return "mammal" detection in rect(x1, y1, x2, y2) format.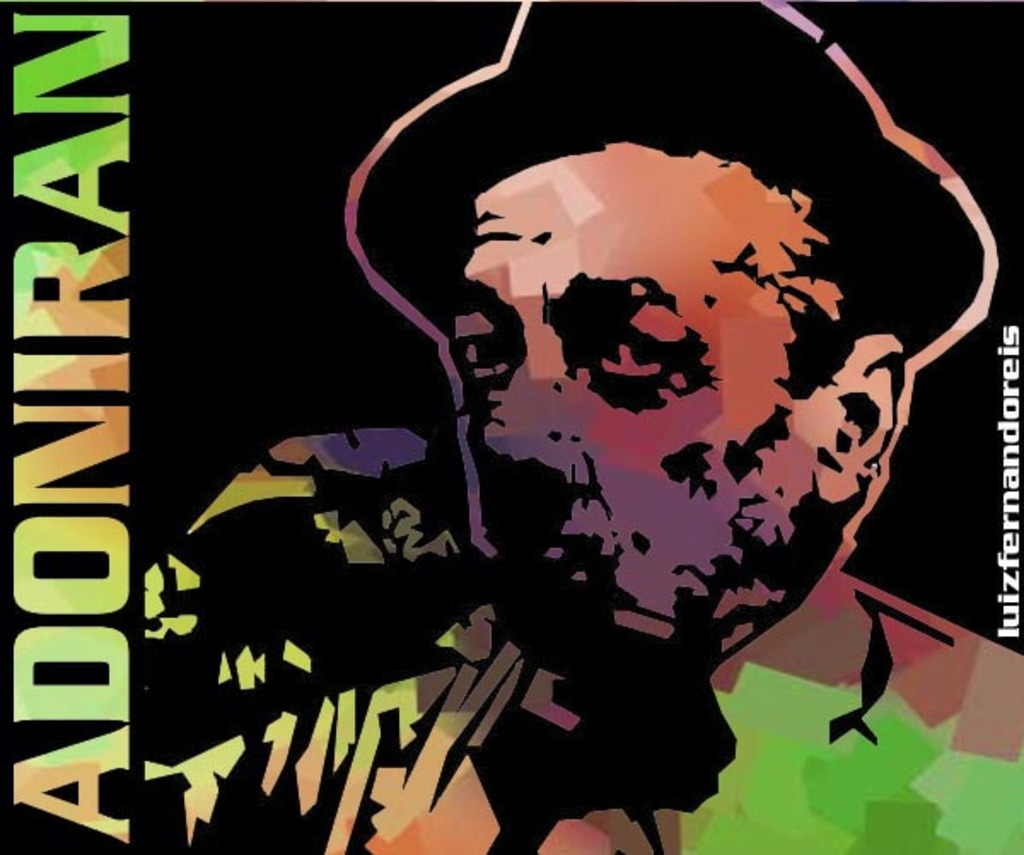
rect(189, 131, 1022, 853).
